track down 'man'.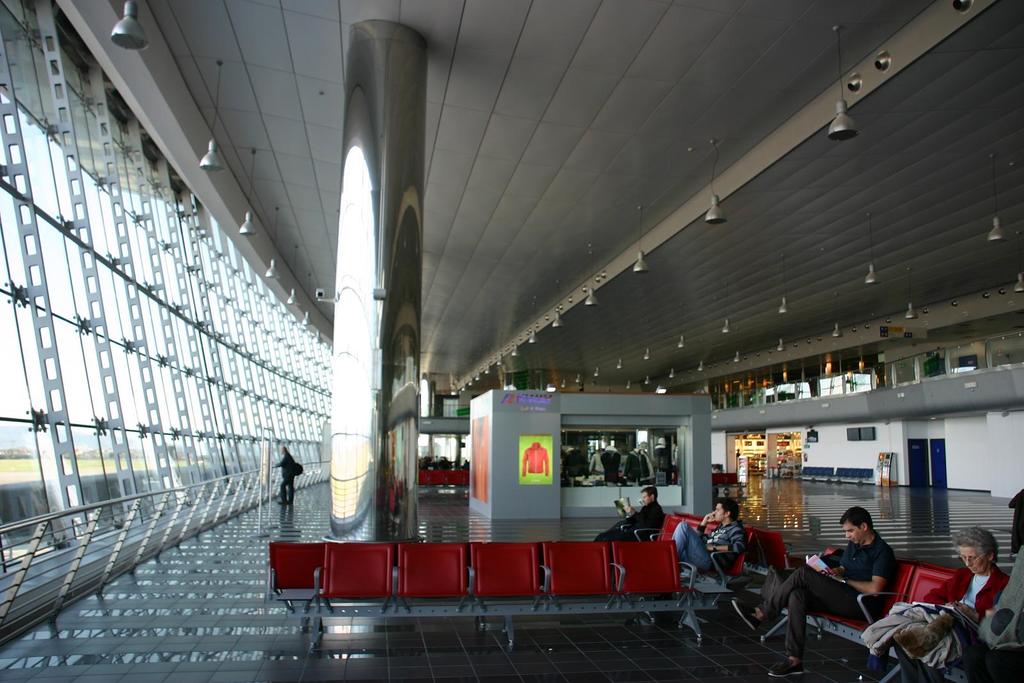
Tracked to 593,485,666,543.
